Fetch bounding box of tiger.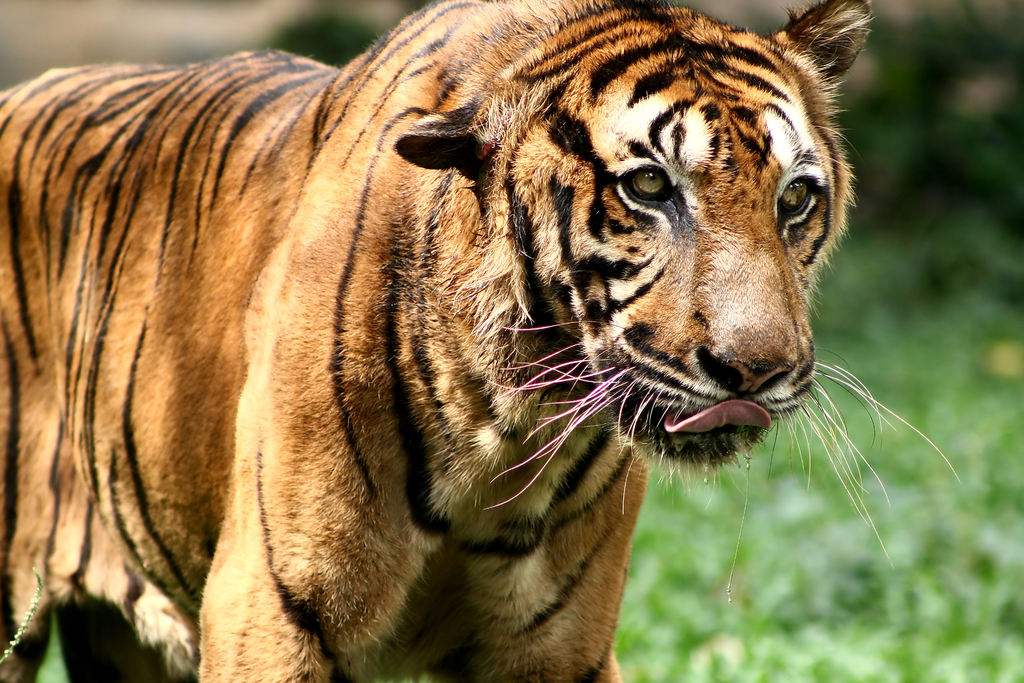
Bbox: box=[0, 0, 959, 682].
